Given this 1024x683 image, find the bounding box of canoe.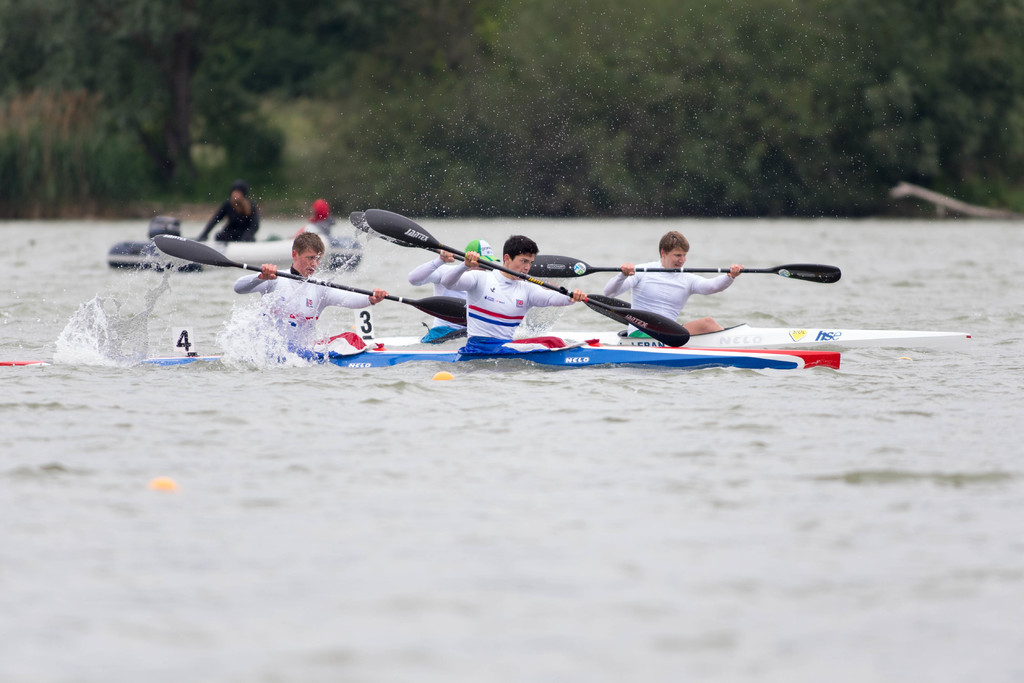
<box>108,234,360,274</box>.
